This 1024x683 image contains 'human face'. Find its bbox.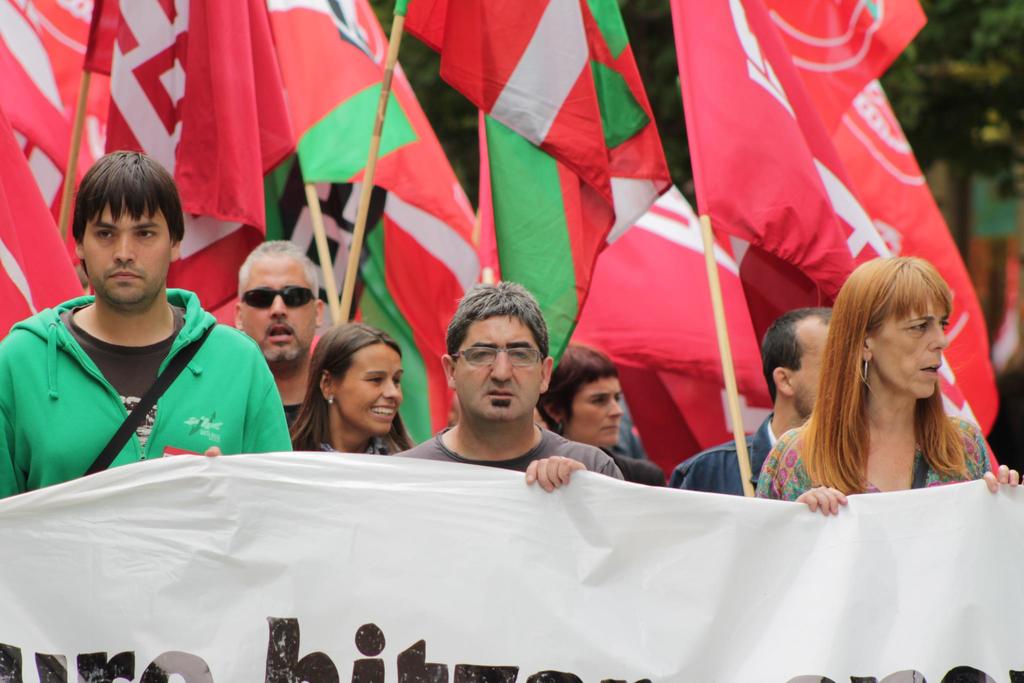
rect(451, 312, 547, 415).
